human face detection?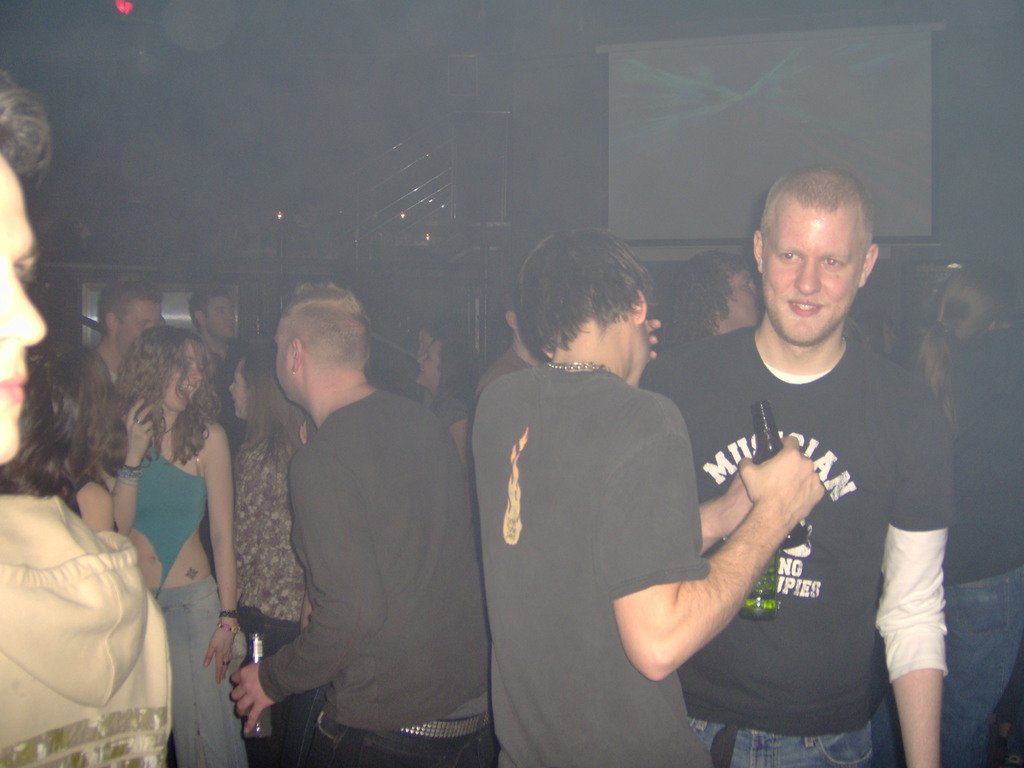
(left=0, top=157, right=47, bottom=463)
